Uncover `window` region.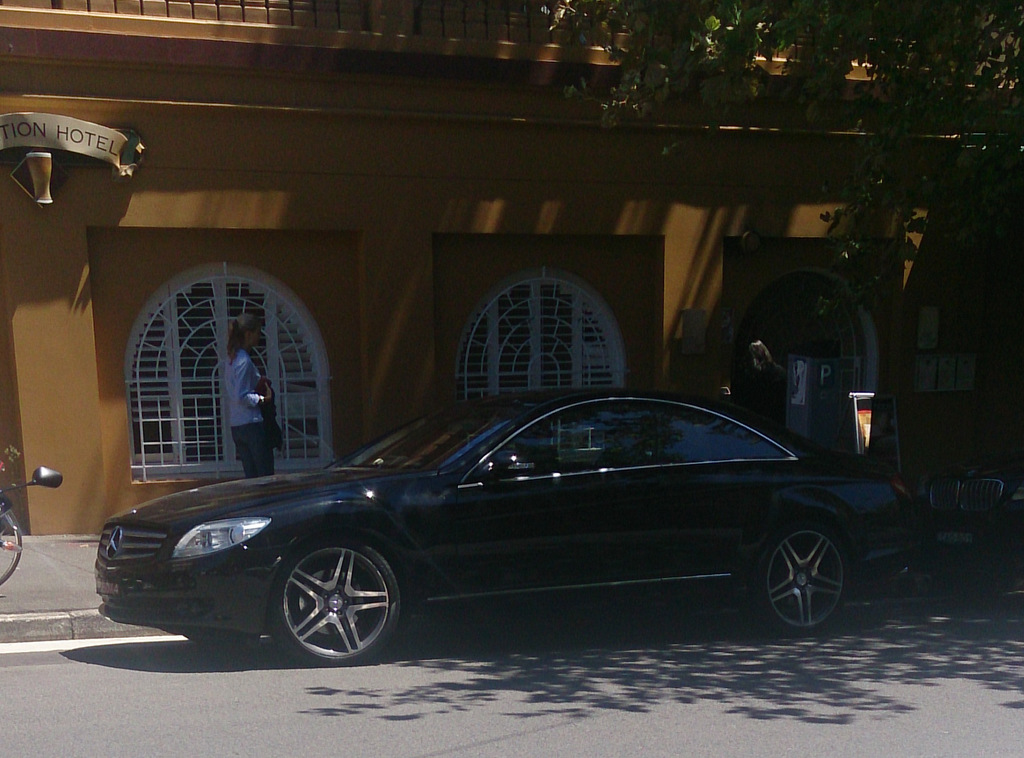
Uncovered: 454 257 630 405.
